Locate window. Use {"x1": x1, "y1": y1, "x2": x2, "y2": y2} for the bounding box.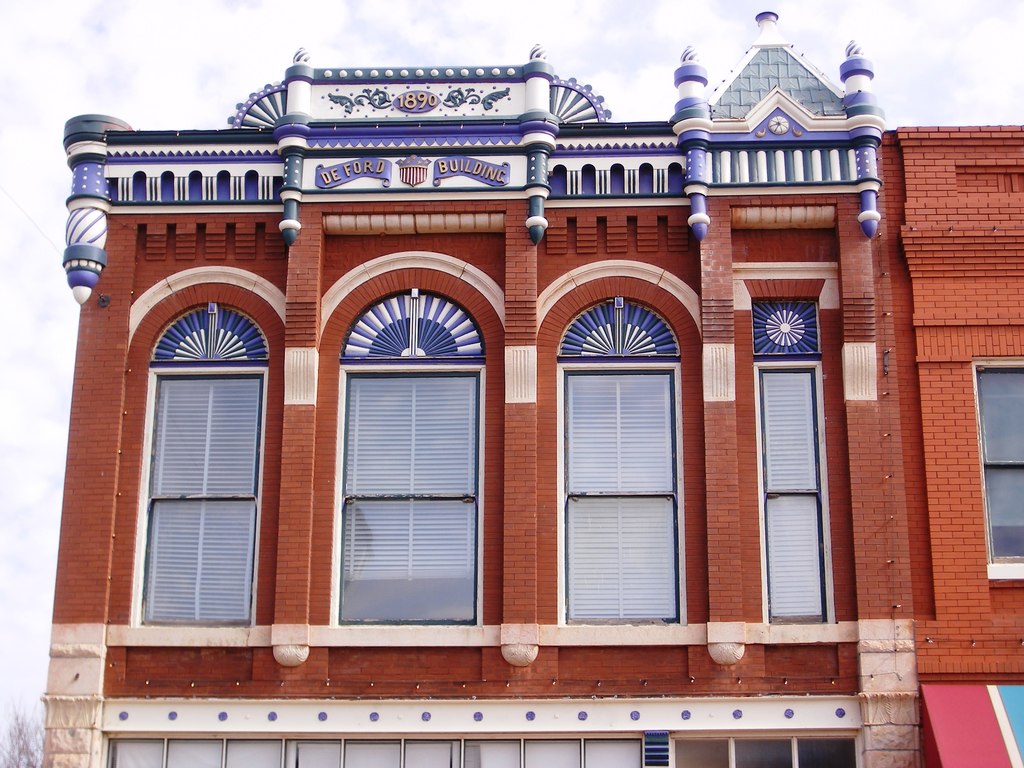
{"x1": 141, "y1": 284, "x2": 254, "y2": 646}.
